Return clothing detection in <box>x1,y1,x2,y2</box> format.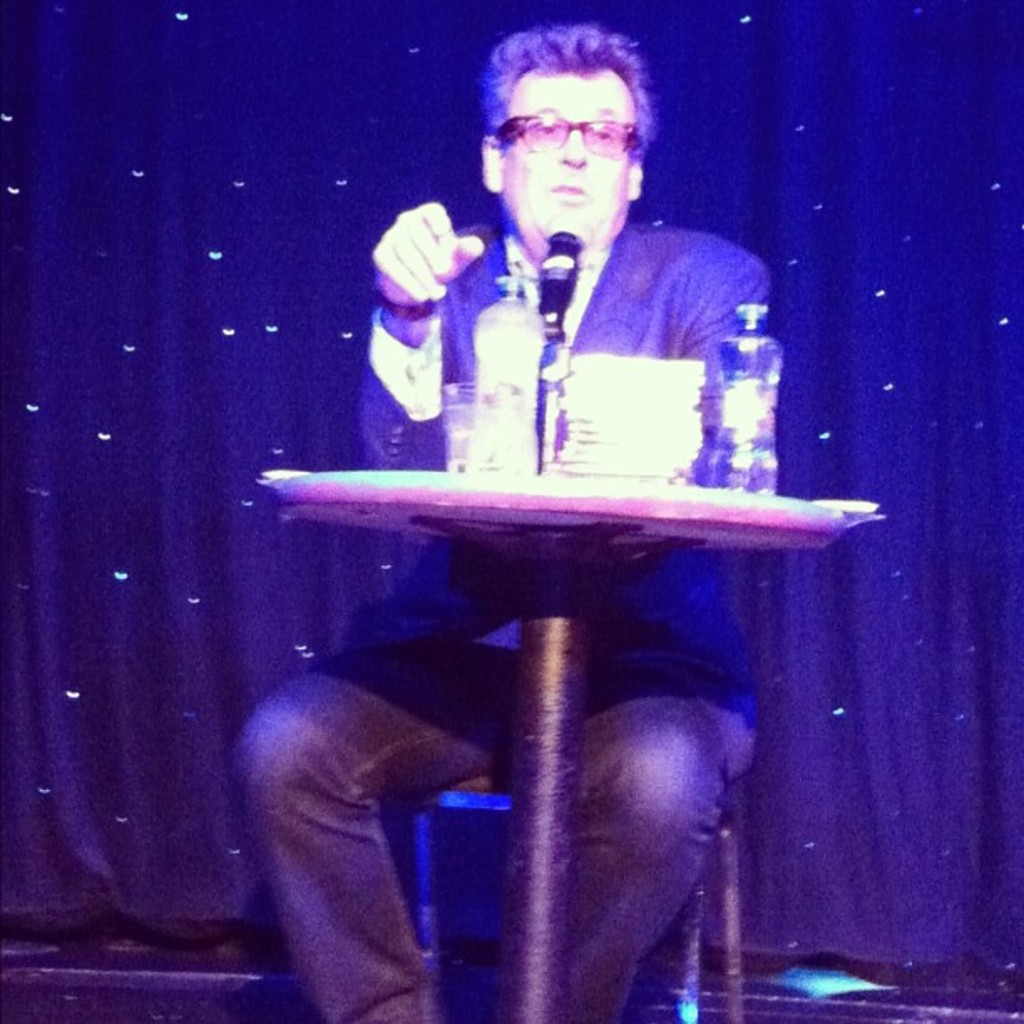
<box>224,609,758,1019</box>.
